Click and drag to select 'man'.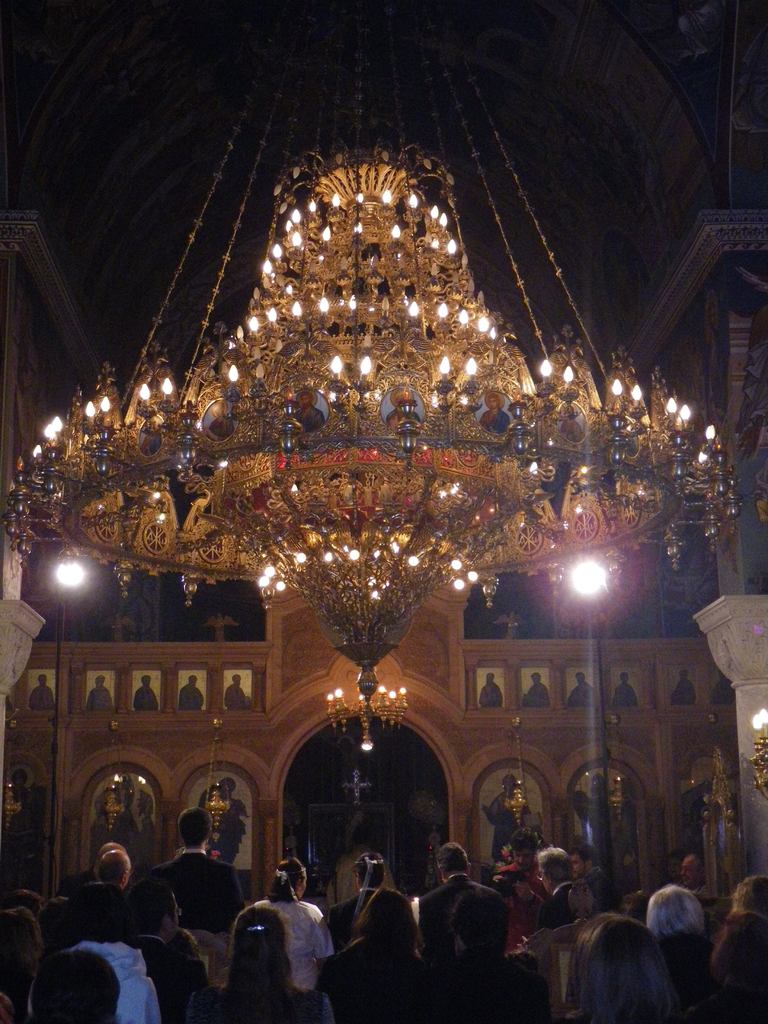
Selection: (left=100, top=847, right=135, bottom=893).
